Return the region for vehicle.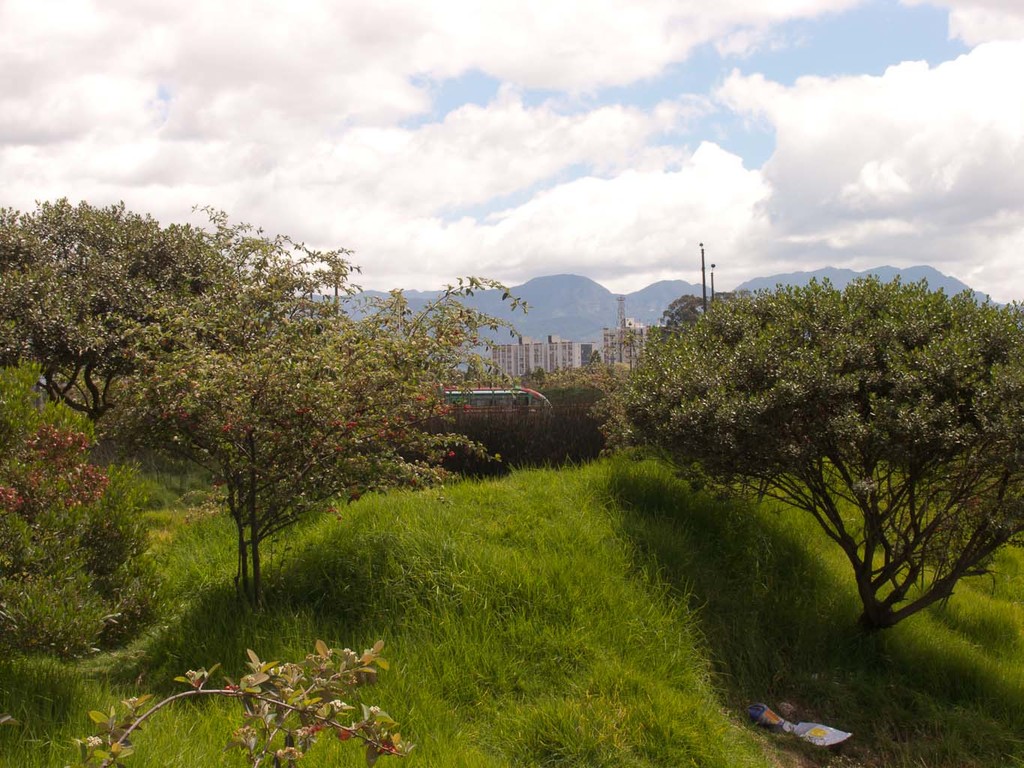
locate(434, 380, 555, 425).
